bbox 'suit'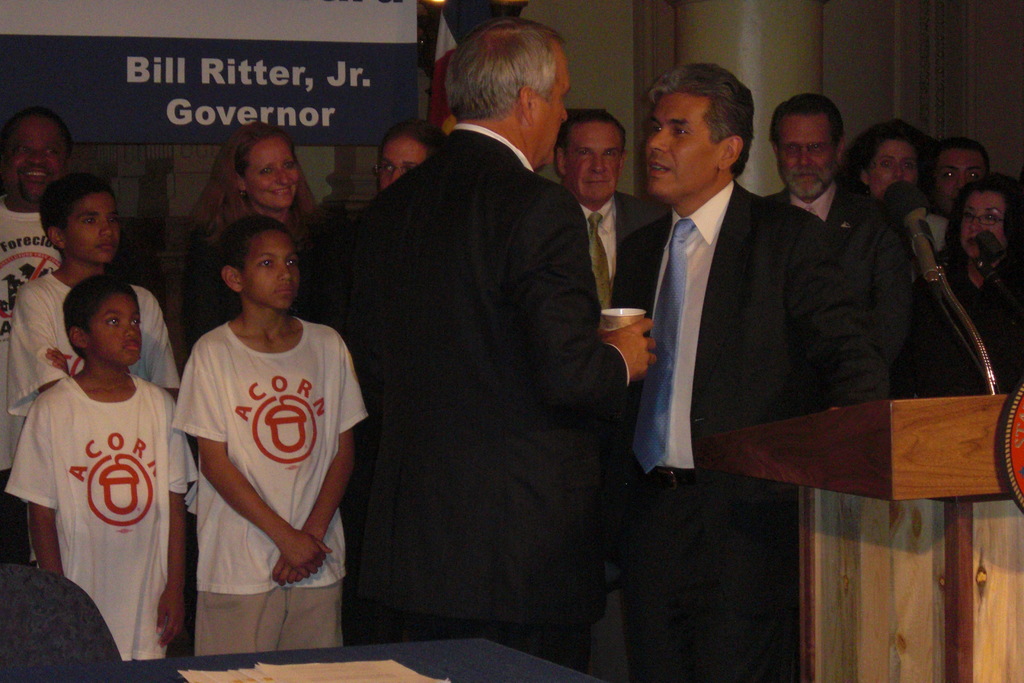
758/183/888/363
